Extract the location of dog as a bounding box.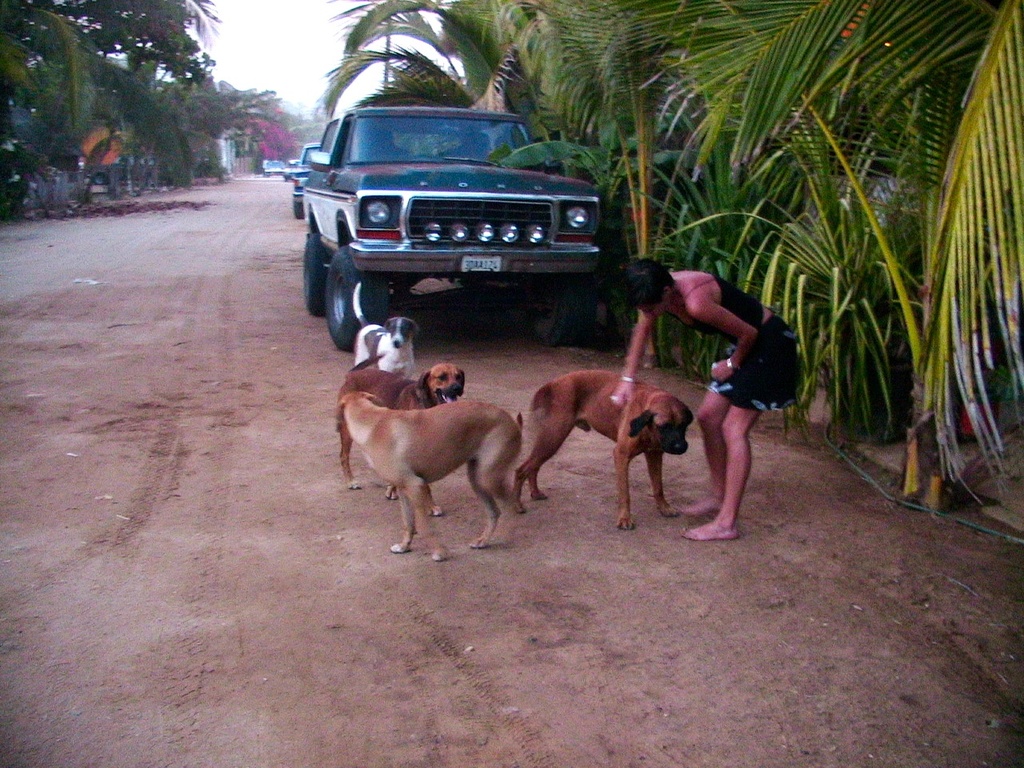
338/362/465/518.
